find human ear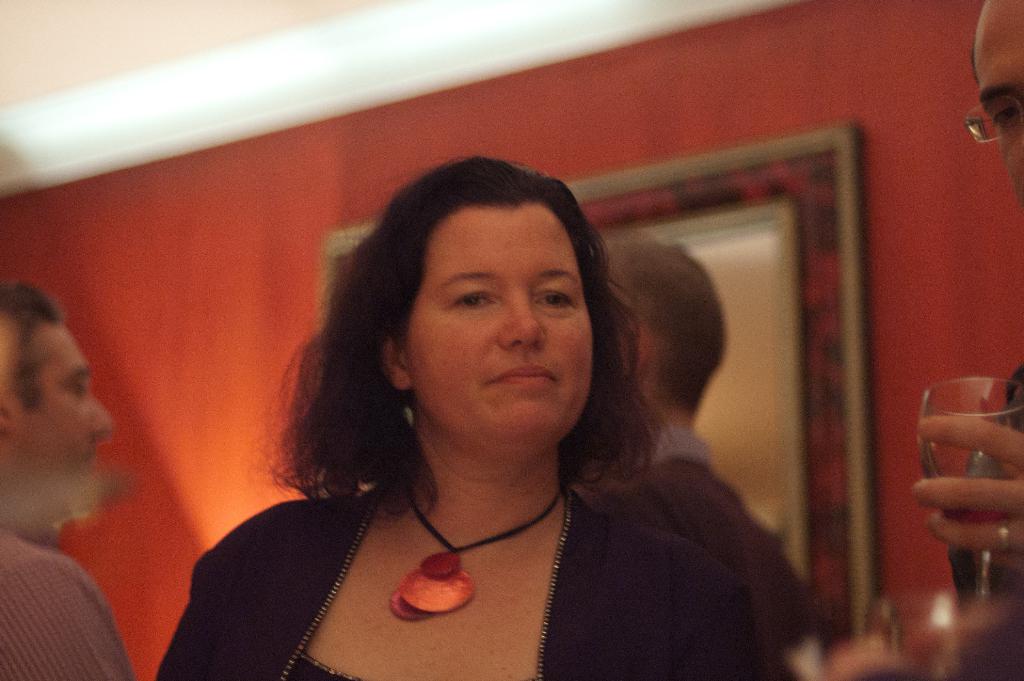
(0, 397, 12, 433)
